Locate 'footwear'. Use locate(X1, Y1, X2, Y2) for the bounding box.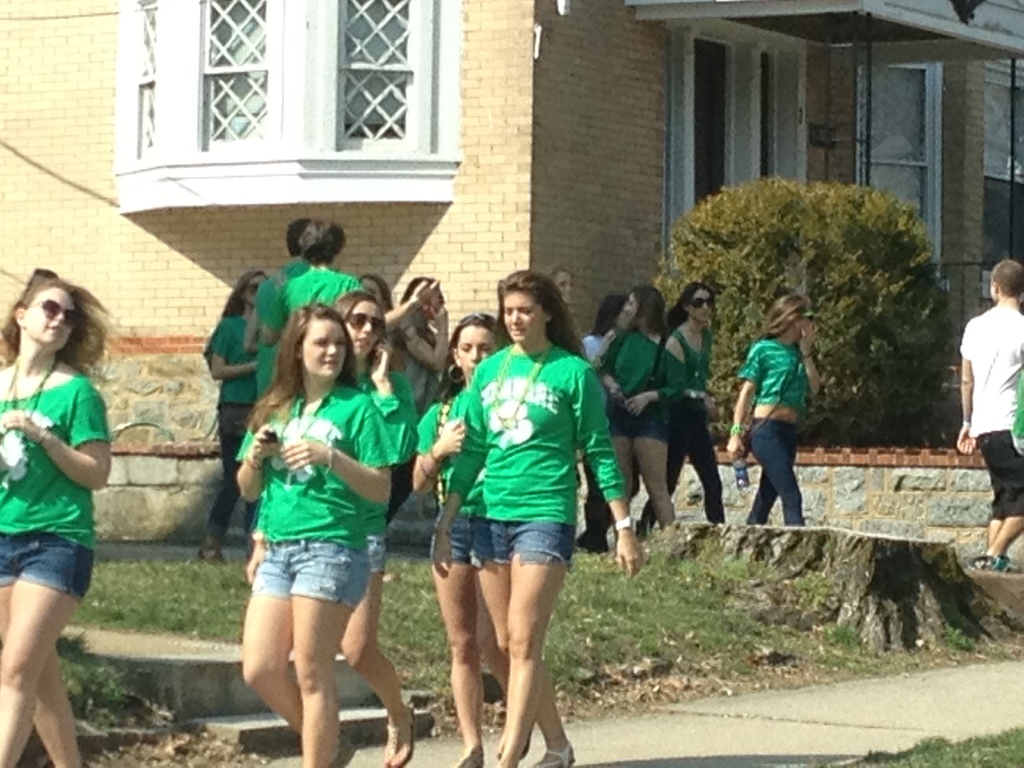
locate(496, 726, 533, 758).
